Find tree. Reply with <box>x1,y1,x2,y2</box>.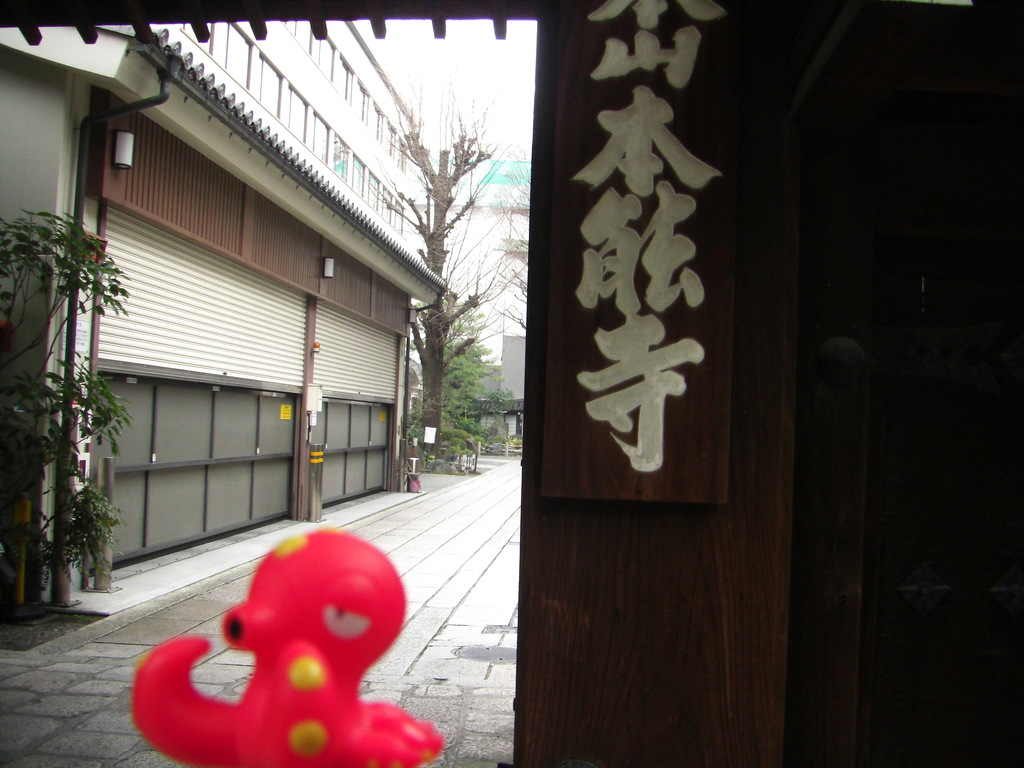
<box>408,300,495,444</box>.
